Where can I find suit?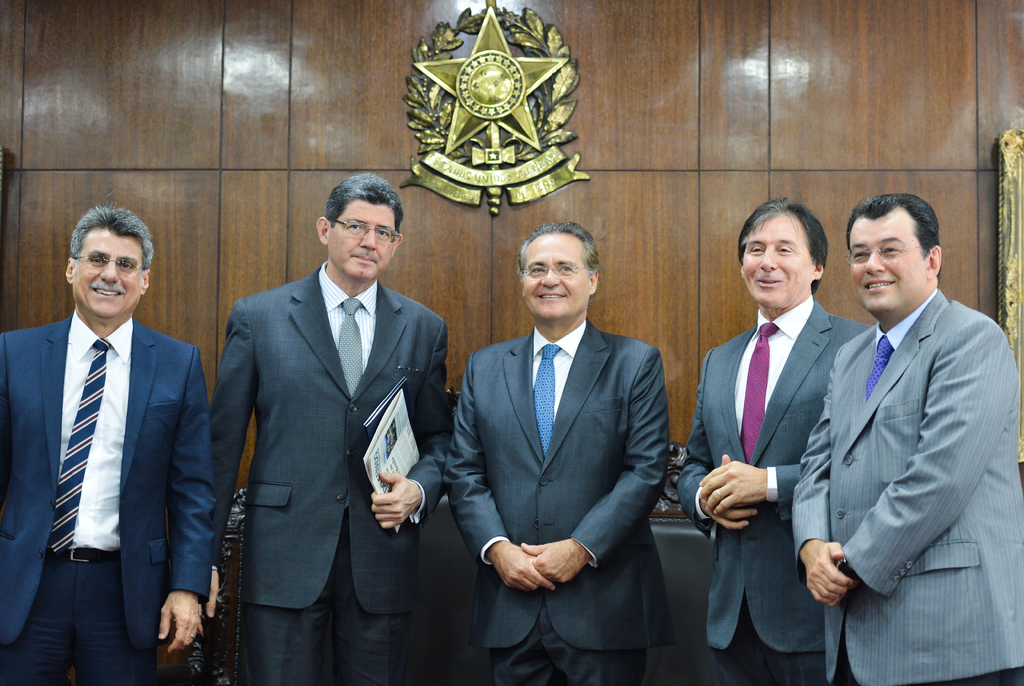
You can find it at left=671, top=294, right=877, bottom=685.
